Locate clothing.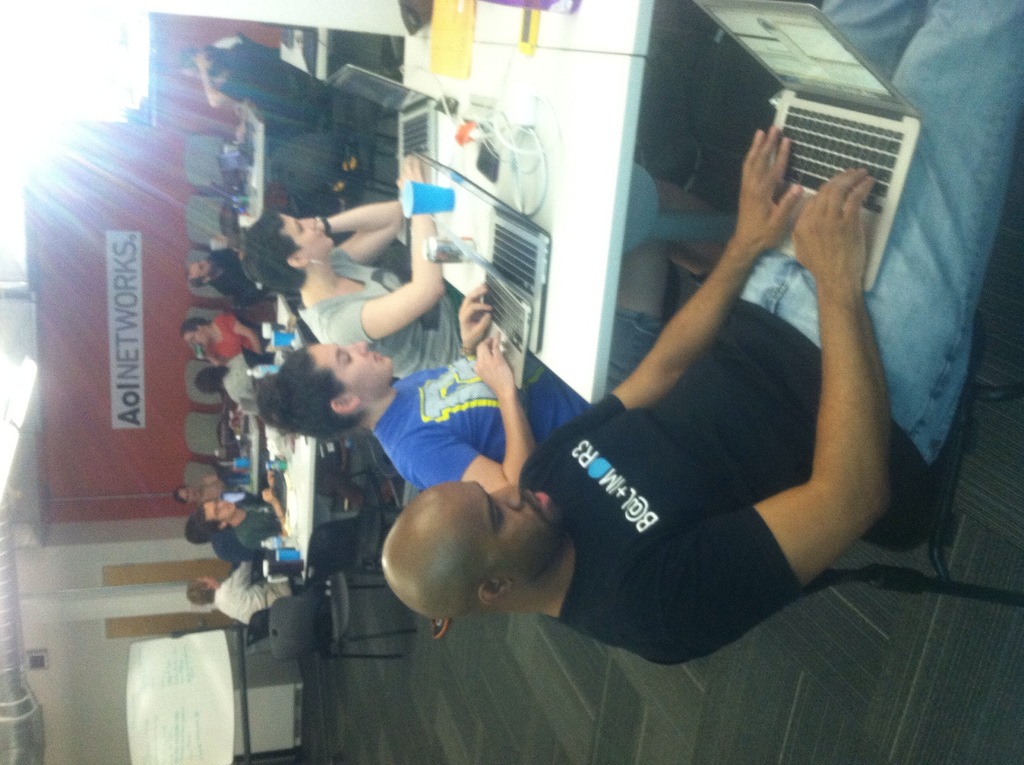
Bounding box: 232/501/285/549.
